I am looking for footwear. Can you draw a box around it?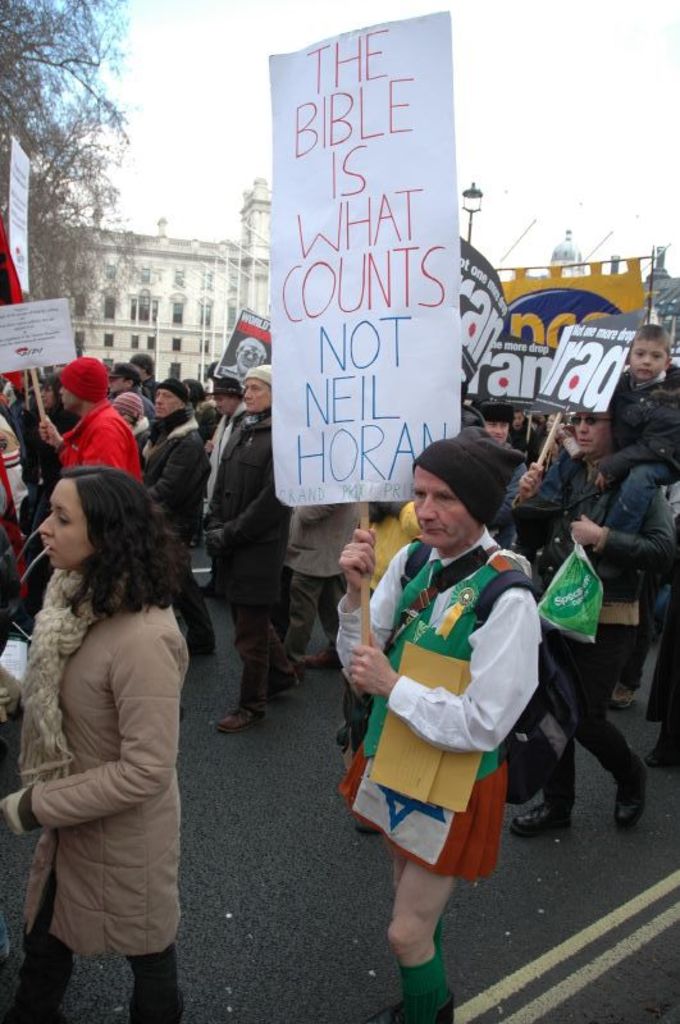
Sure, the bounding box is [613, 755, 644, 826].
